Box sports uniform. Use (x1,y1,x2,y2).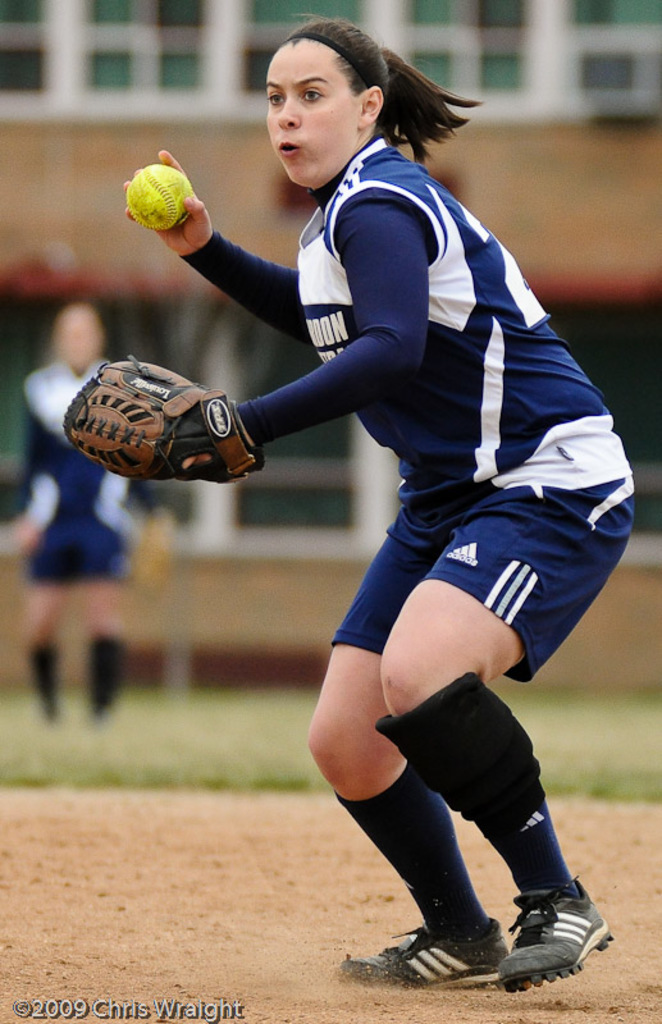
(61,142,661,992).
